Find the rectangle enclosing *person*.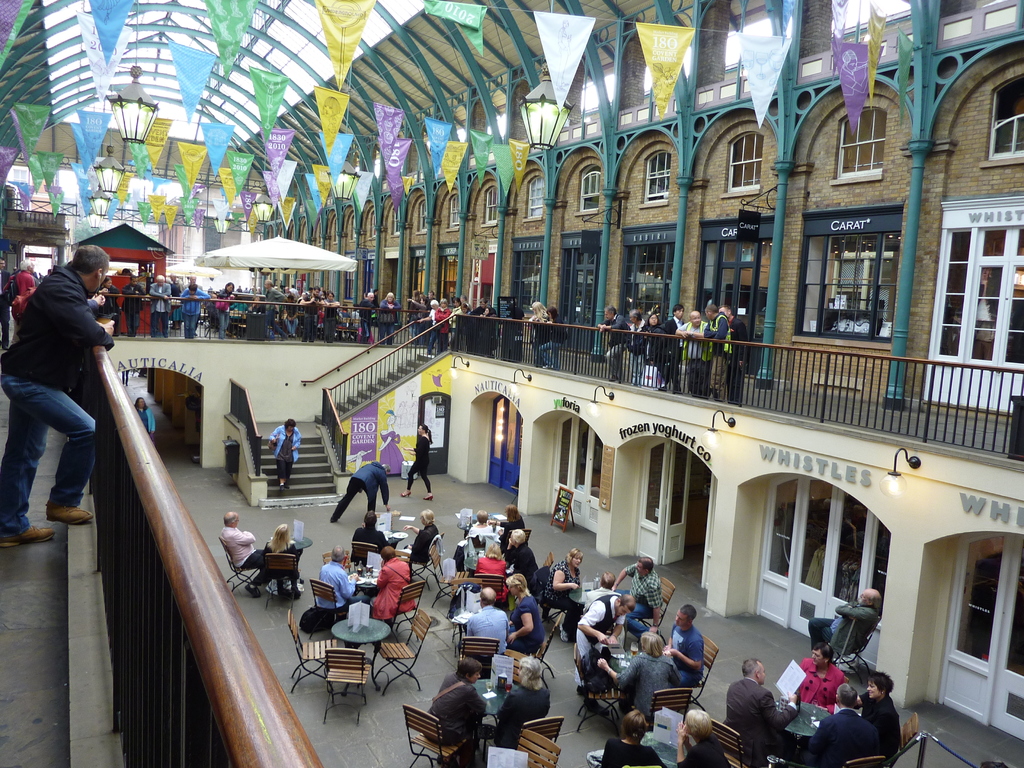
546/547/590/646.
